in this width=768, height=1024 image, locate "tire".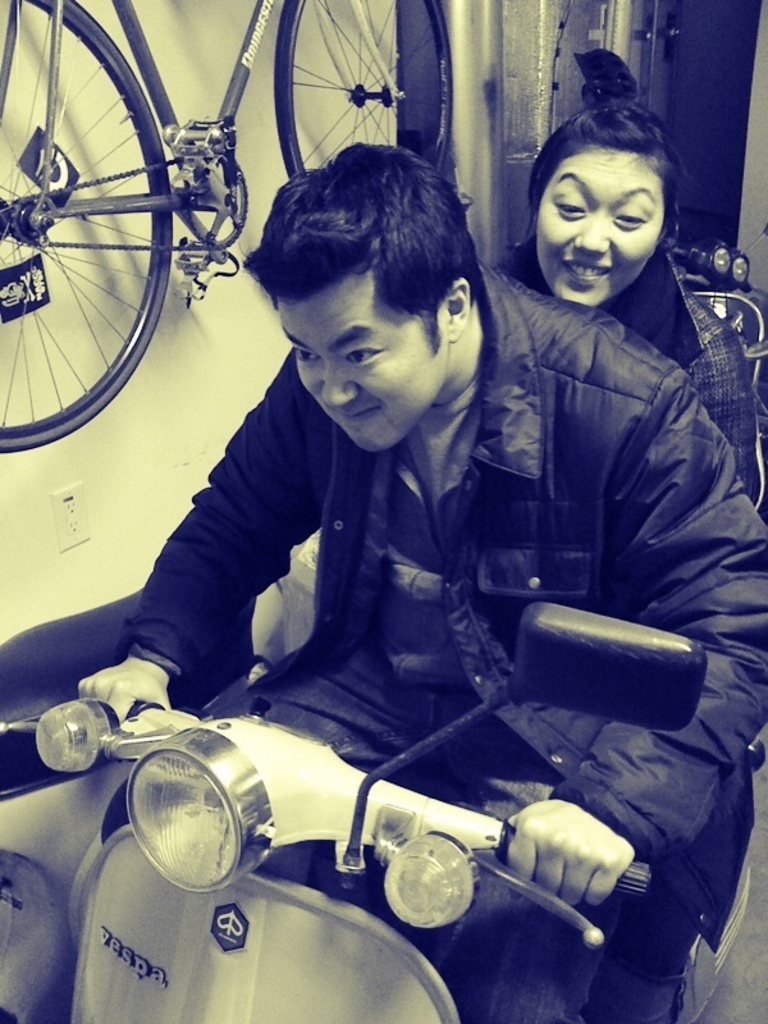
Bounding box: (276,0,452,191).
